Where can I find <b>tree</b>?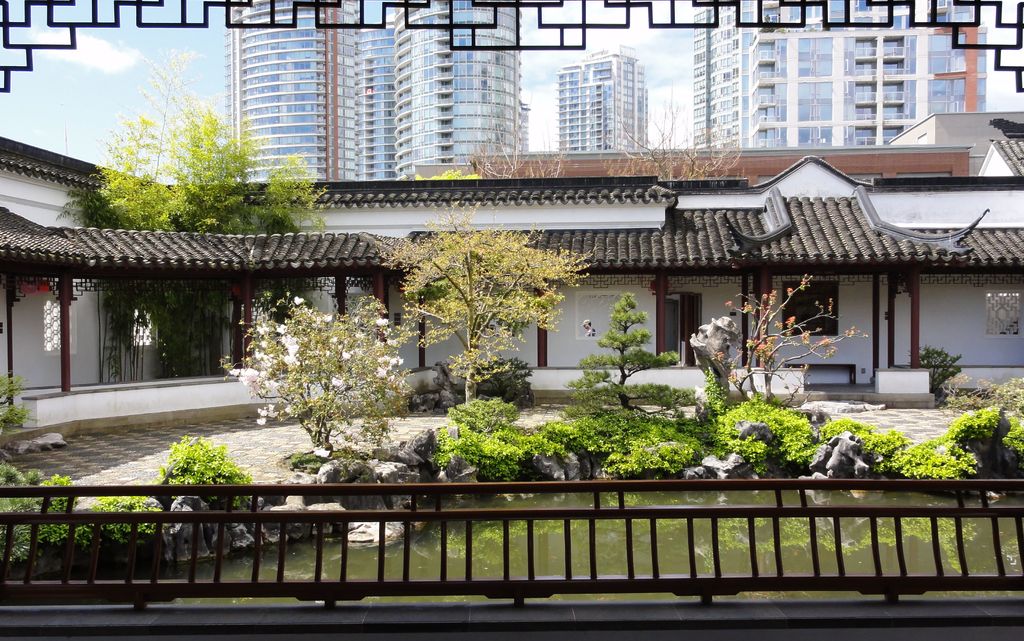
You can find it at [355,199,623,418].
